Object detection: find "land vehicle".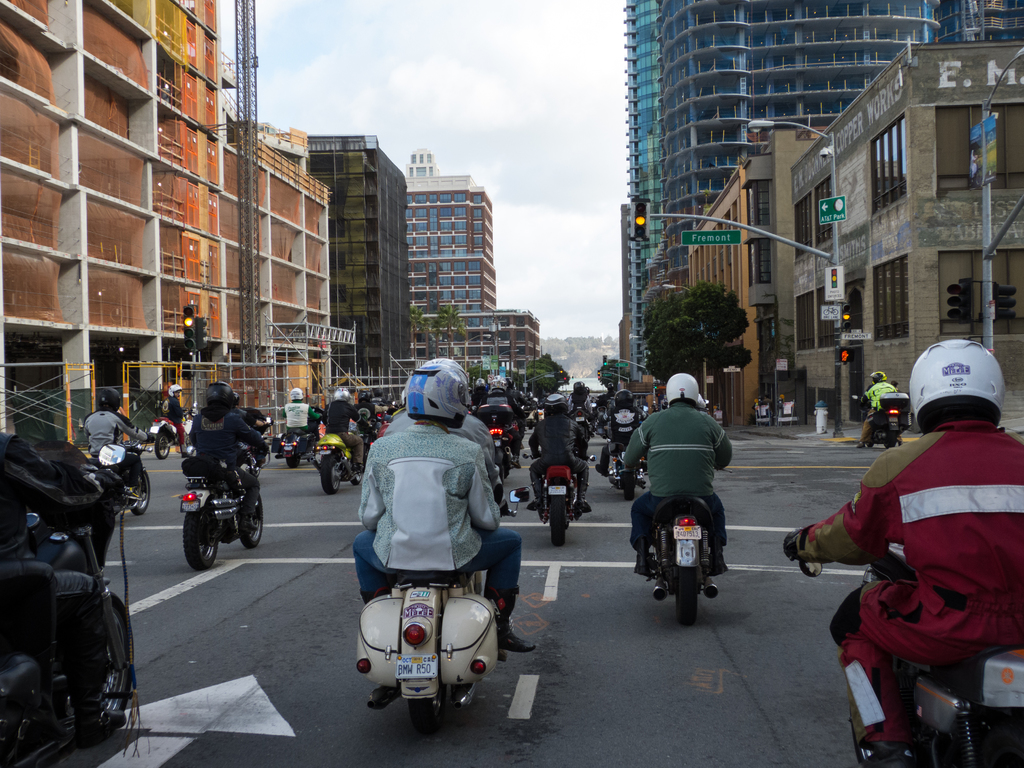
x1=604 y1=396 x2=618 y2=436.
